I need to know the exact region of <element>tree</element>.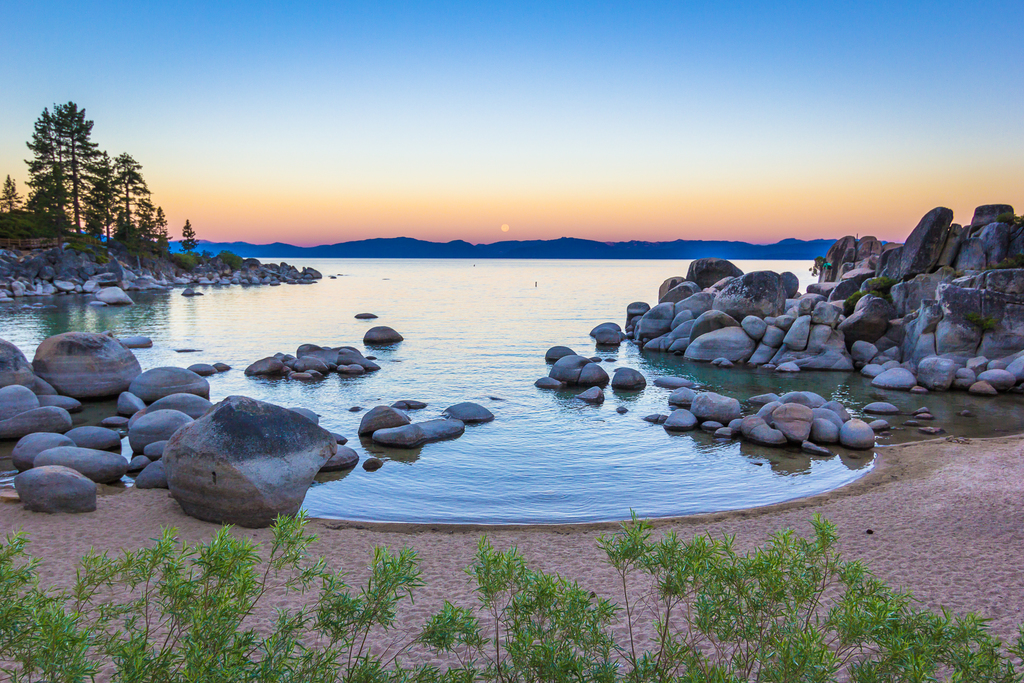
Region: select_region(0, 170, 25, 213).
